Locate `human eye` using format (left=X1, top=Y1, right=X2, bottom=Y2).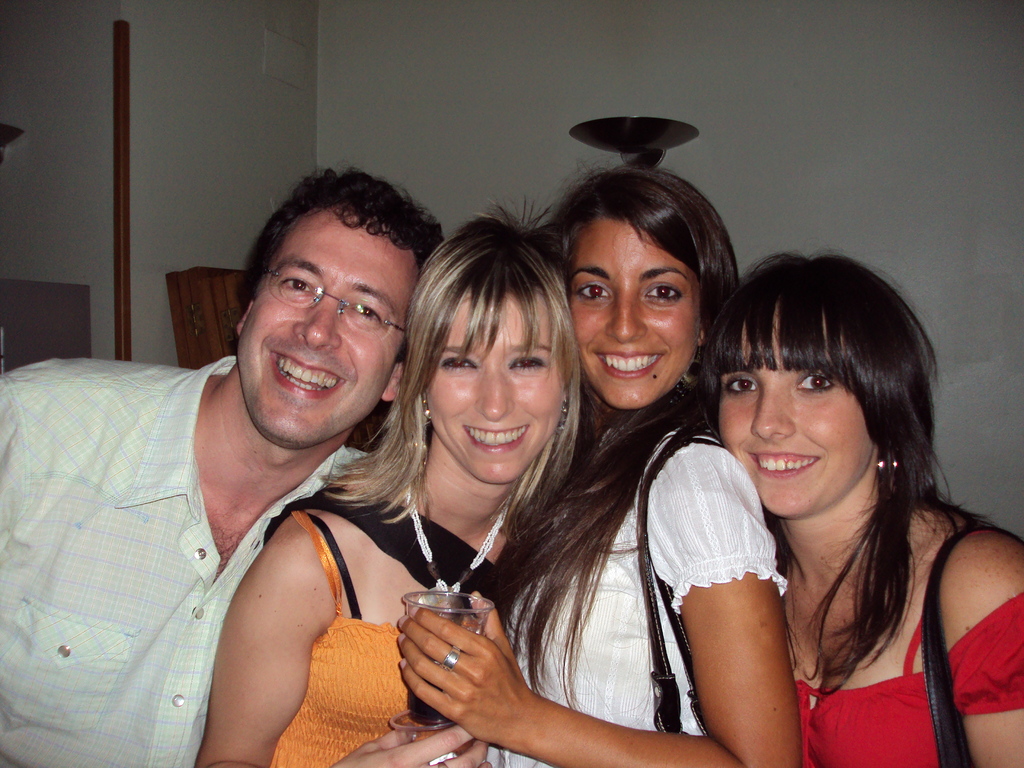
(left=726, top=374, right=762, bottom=398).
